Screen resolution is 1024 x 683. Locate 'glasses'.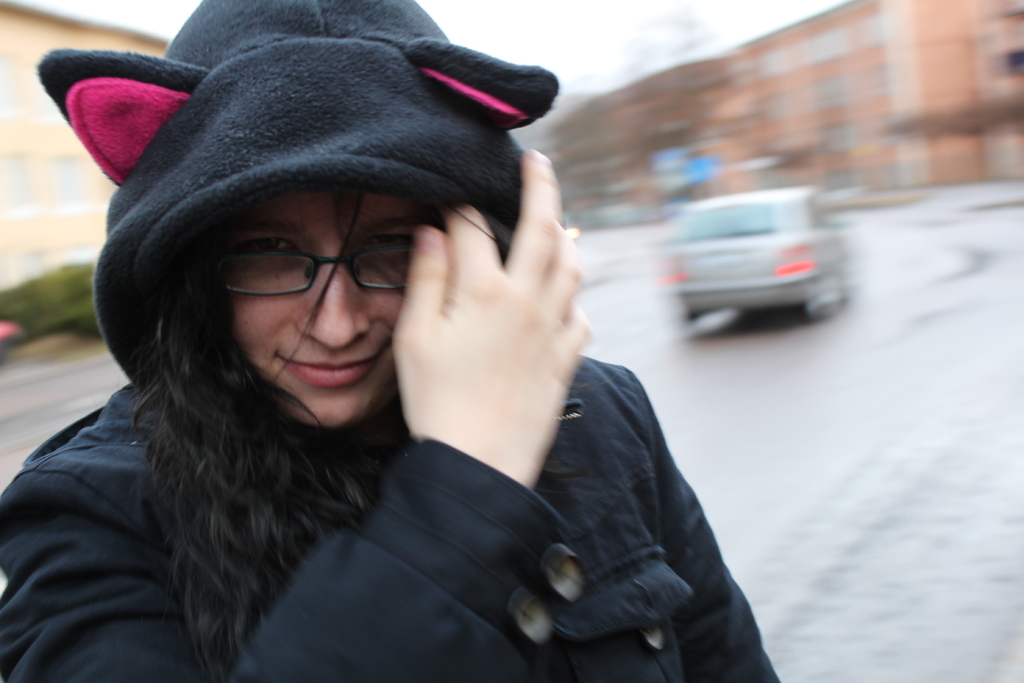
box(210, 248, 414, 290).
